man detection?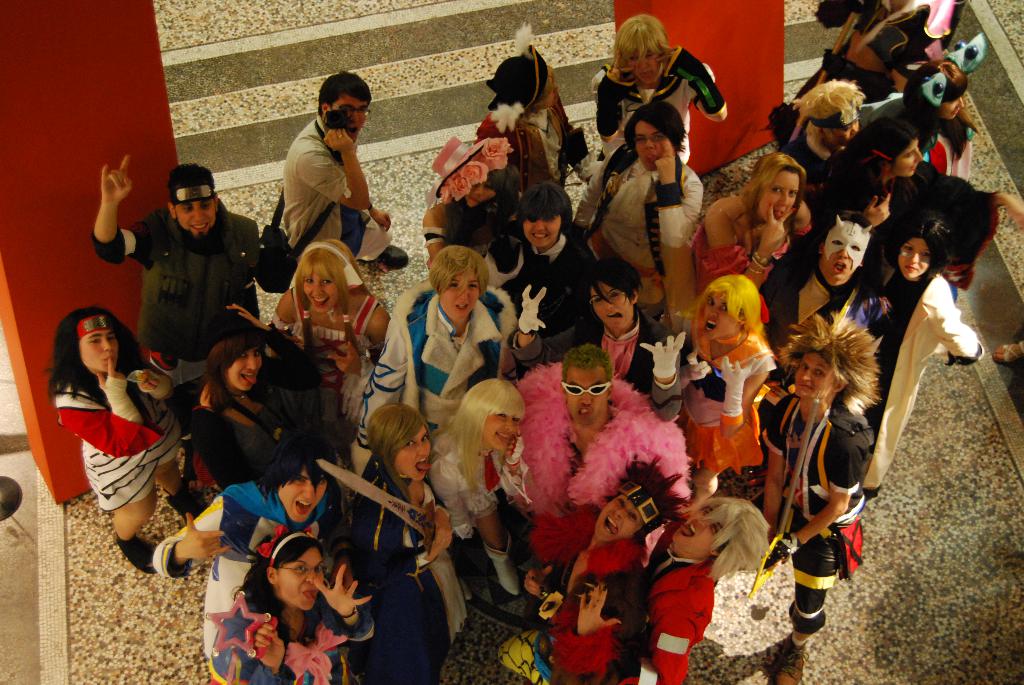
rect(262, 74, 394, 255)
